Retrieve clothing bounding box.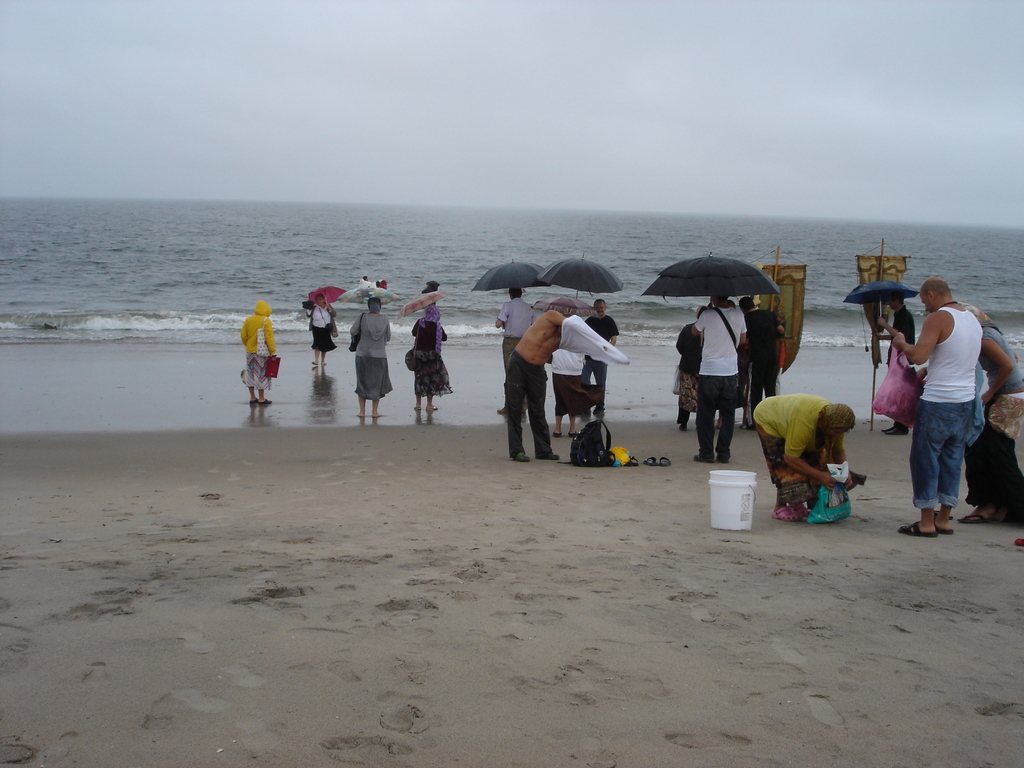
Bounding box: box=[346, 304, 391, 402].
